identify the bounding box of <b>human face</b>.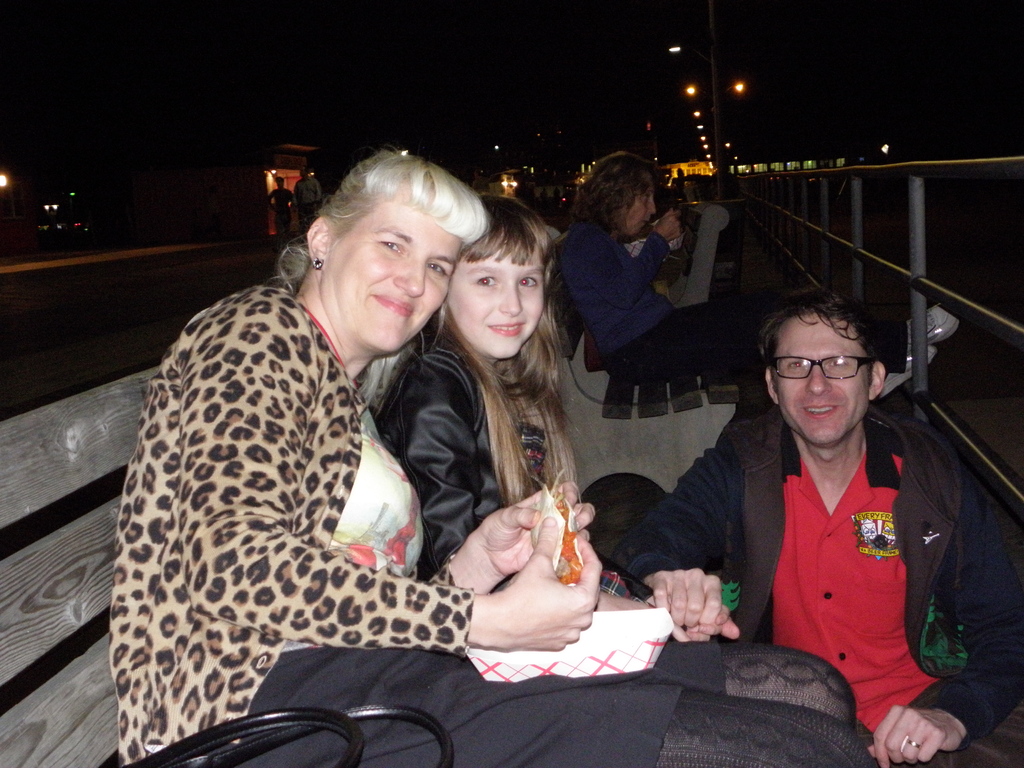
l=625, t=186, r=657, b=237.
